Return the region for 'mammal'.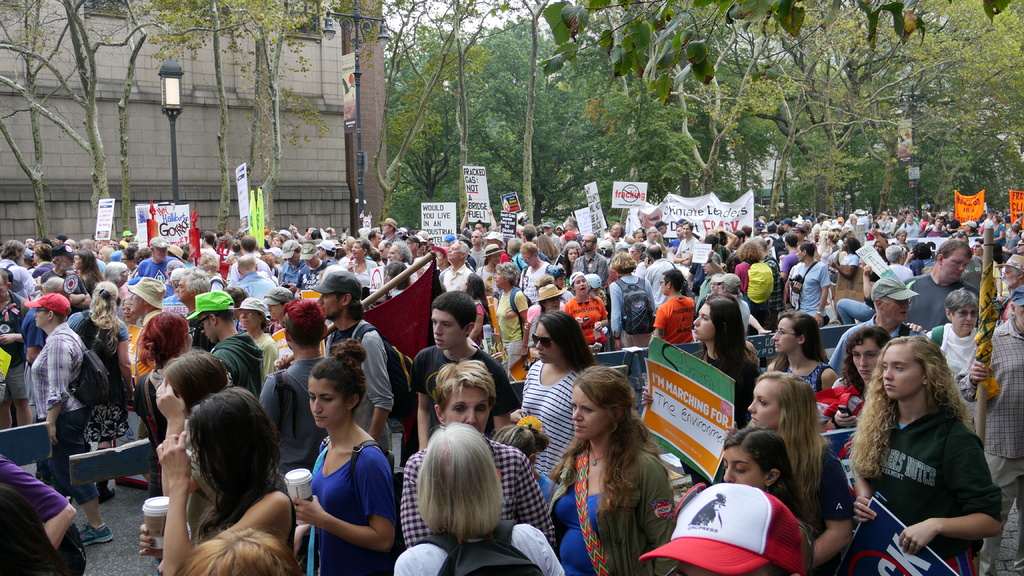
bbox=[550, 365, 671, 575].
